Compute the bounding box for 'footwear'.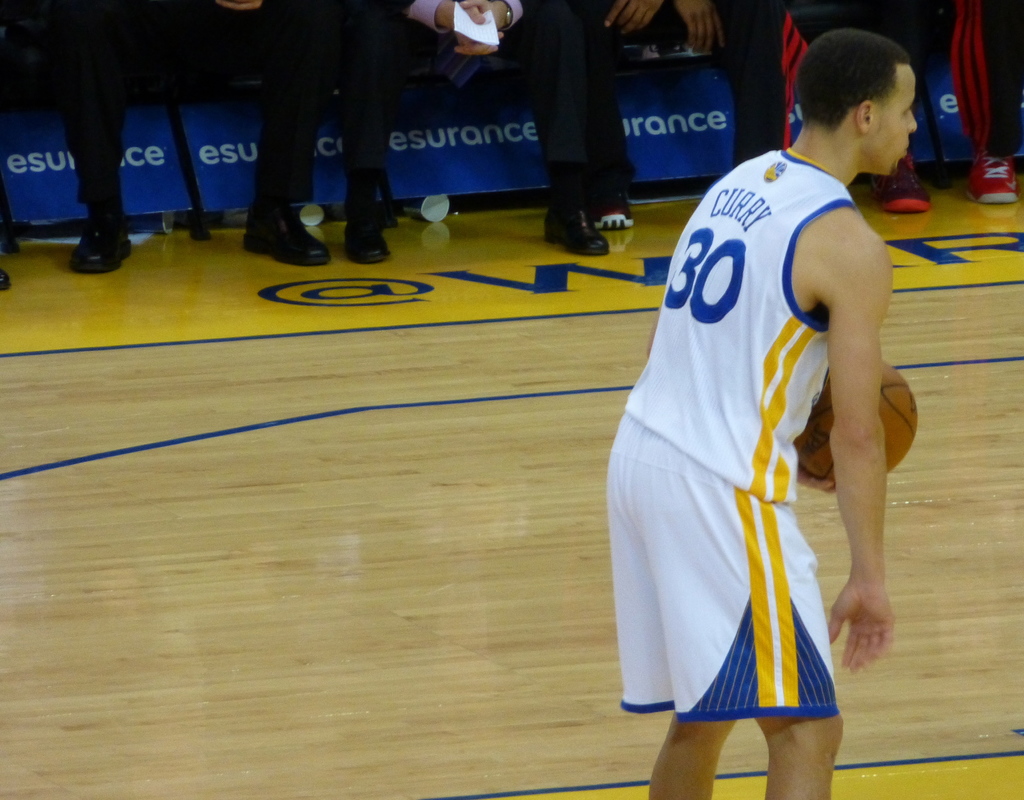
<region>537, 202, 608, 256</region>.
